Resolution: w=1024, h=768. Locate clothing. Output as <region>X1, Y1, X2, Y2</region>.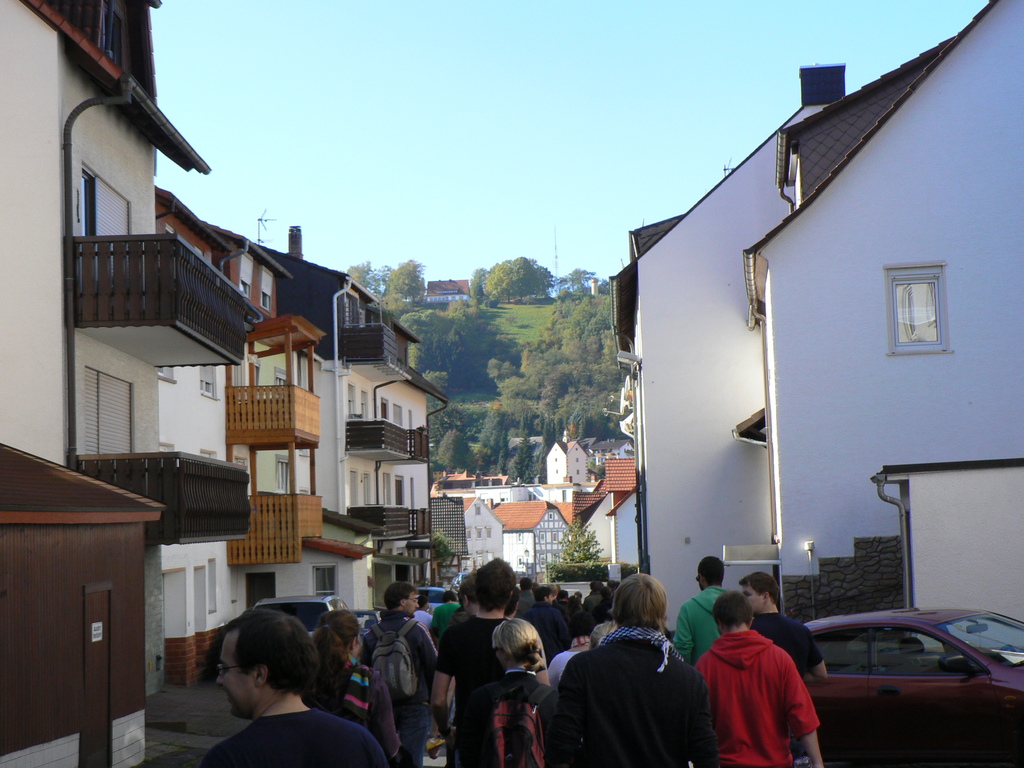
<region>454, 666, 560, 767</region>.
